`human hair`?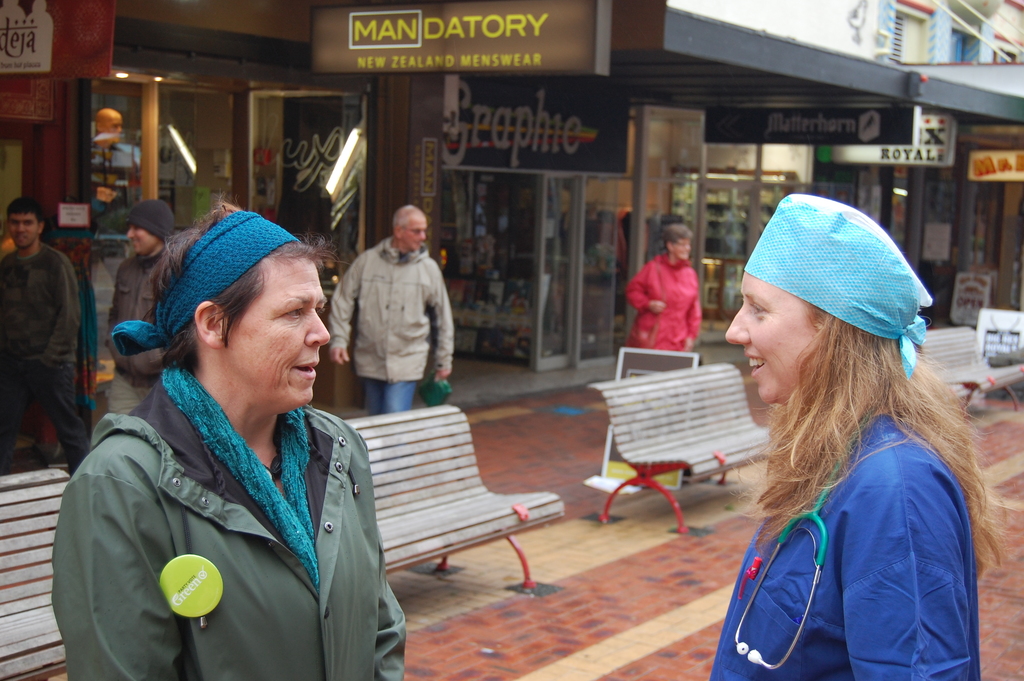
bbox=[655, 222, 696, 254]
